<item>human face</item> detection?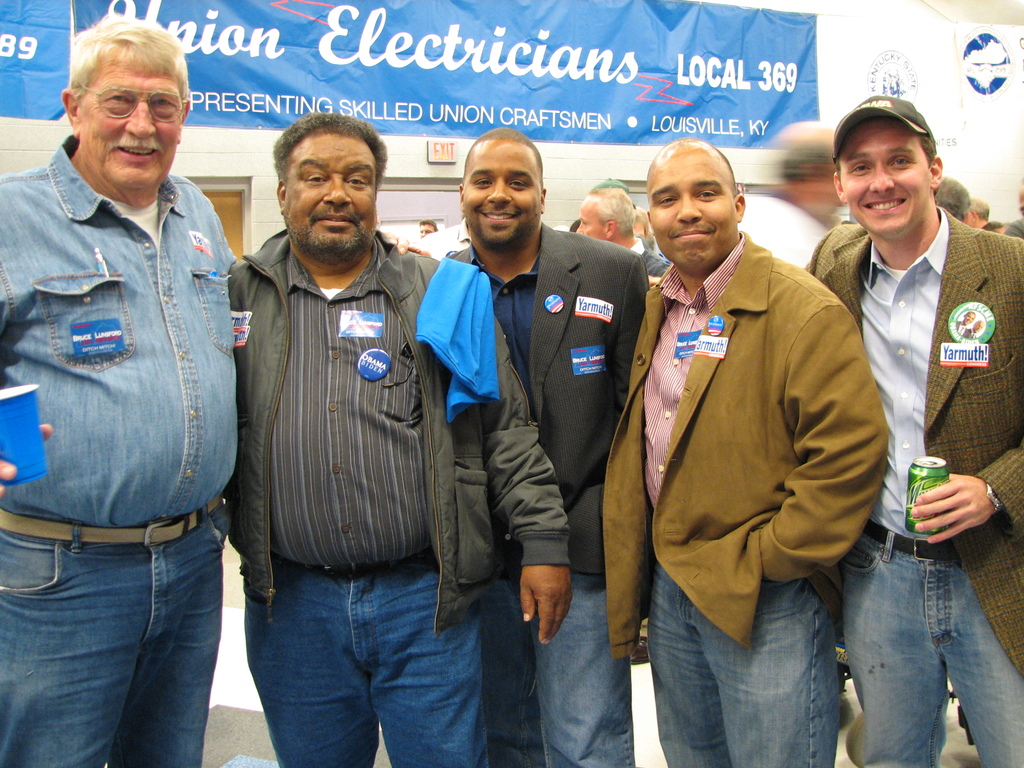
pyautogui.locateOnScreen(285, 124, 389, 261)
